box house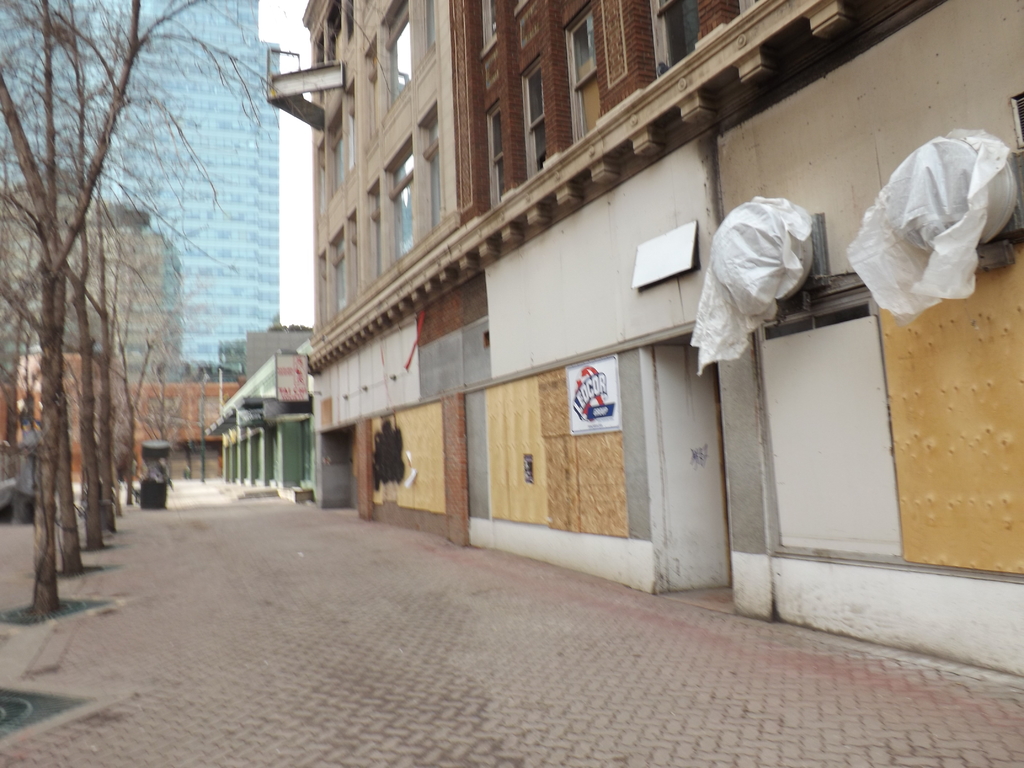
[x1=265, y1=0, x2=1023, y2=679]
